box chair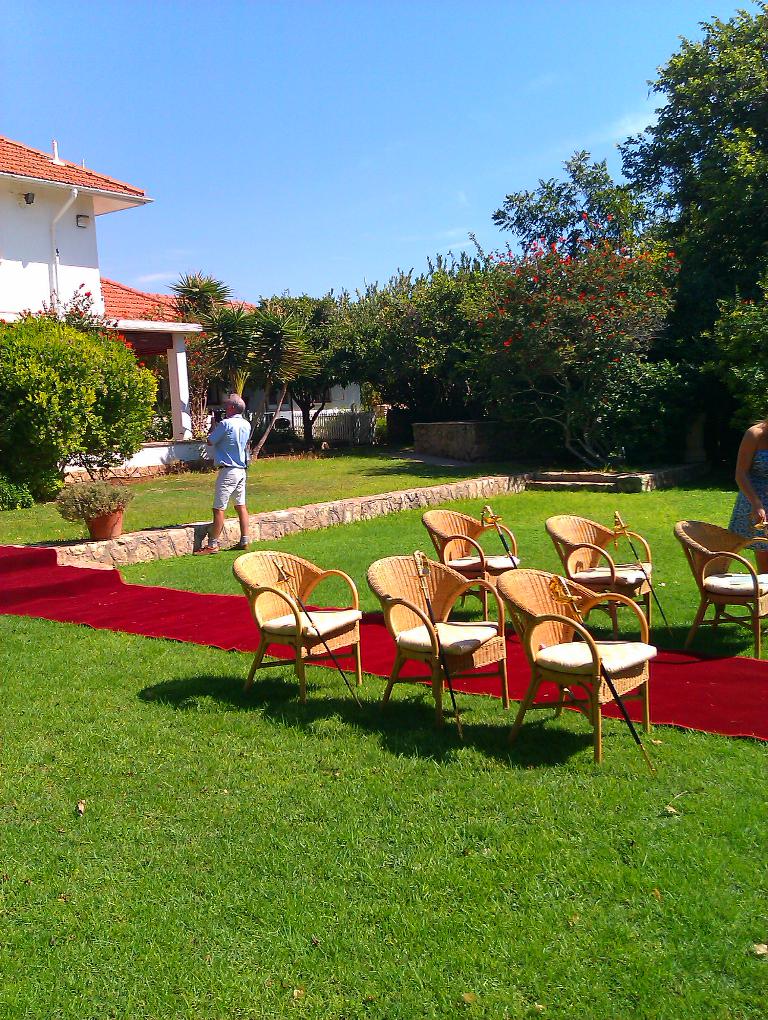
x1=369 y1=553 x2=509 y2=727
